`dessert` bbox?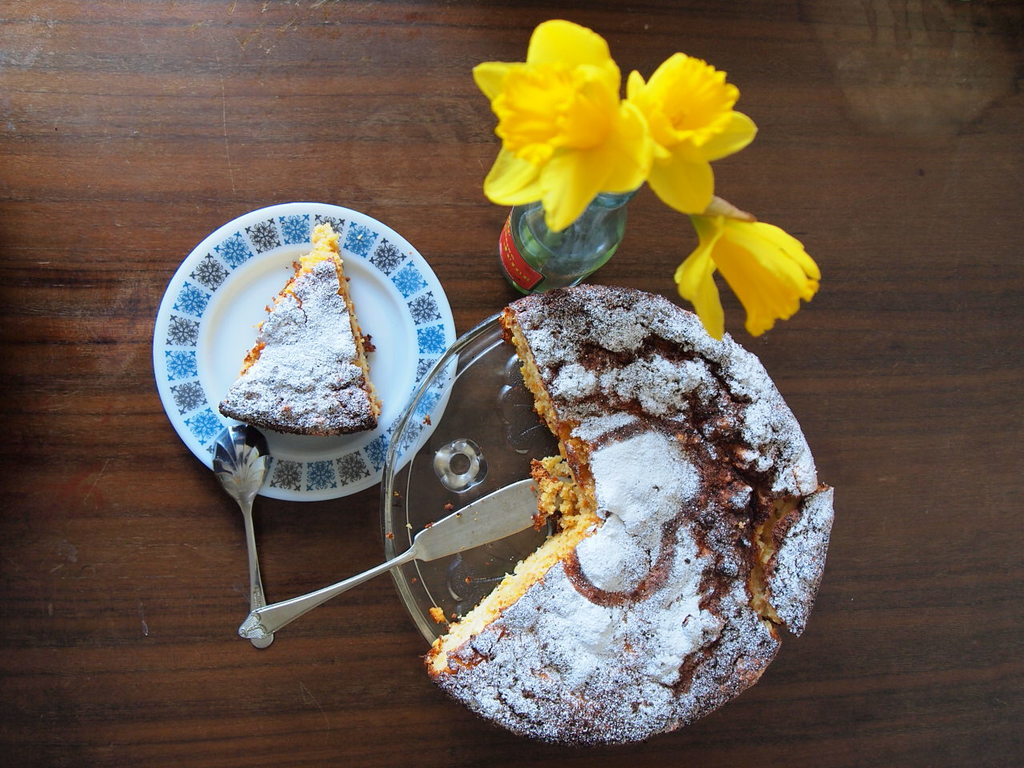
{"left": 407, "top": 314, "right": 835, "bottom": 762}
